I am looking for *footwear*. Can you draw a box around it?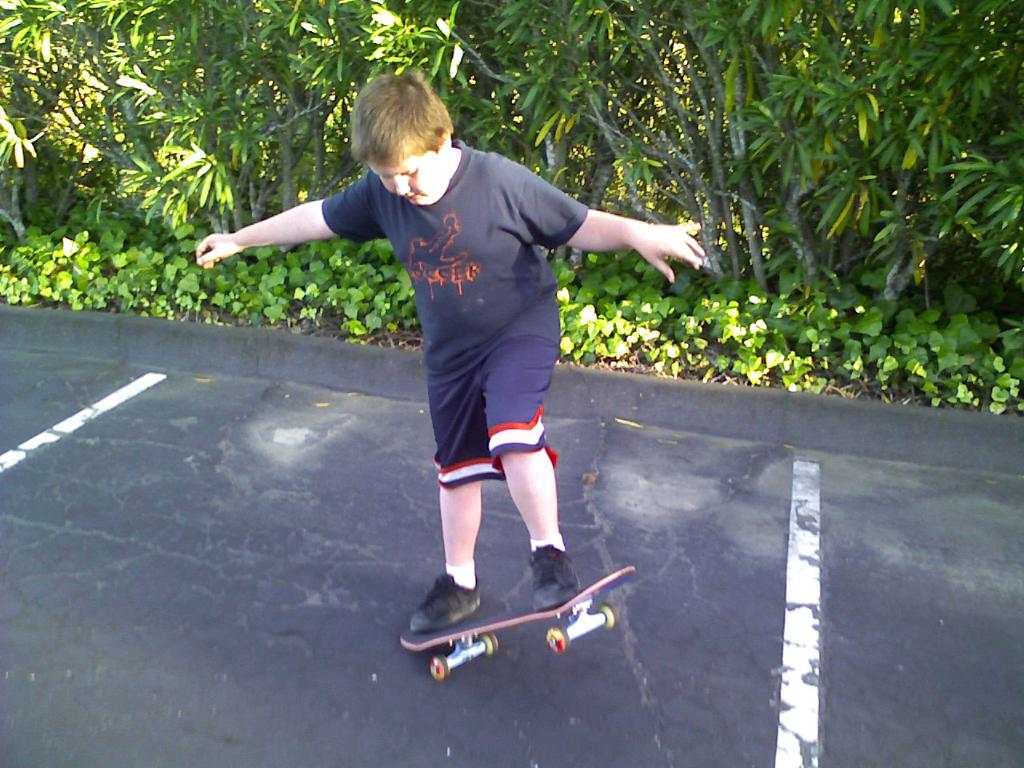
Sure, the bounding box is bbox=(525, 535, 575, 609).
